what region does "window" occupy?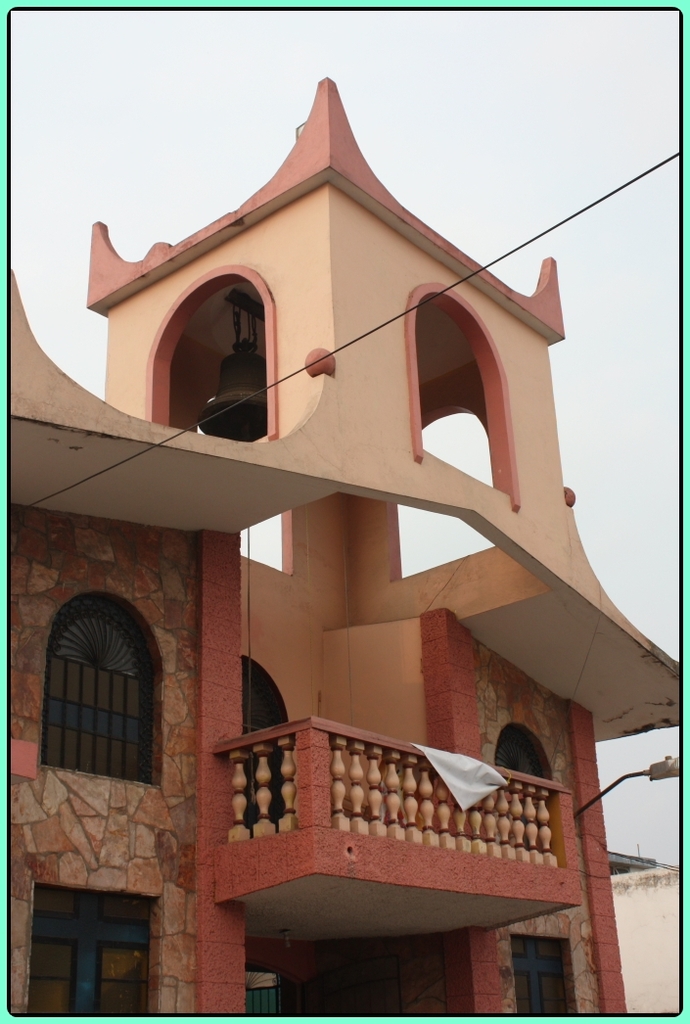
(left=486, top=733, right=563, bottom=852).
